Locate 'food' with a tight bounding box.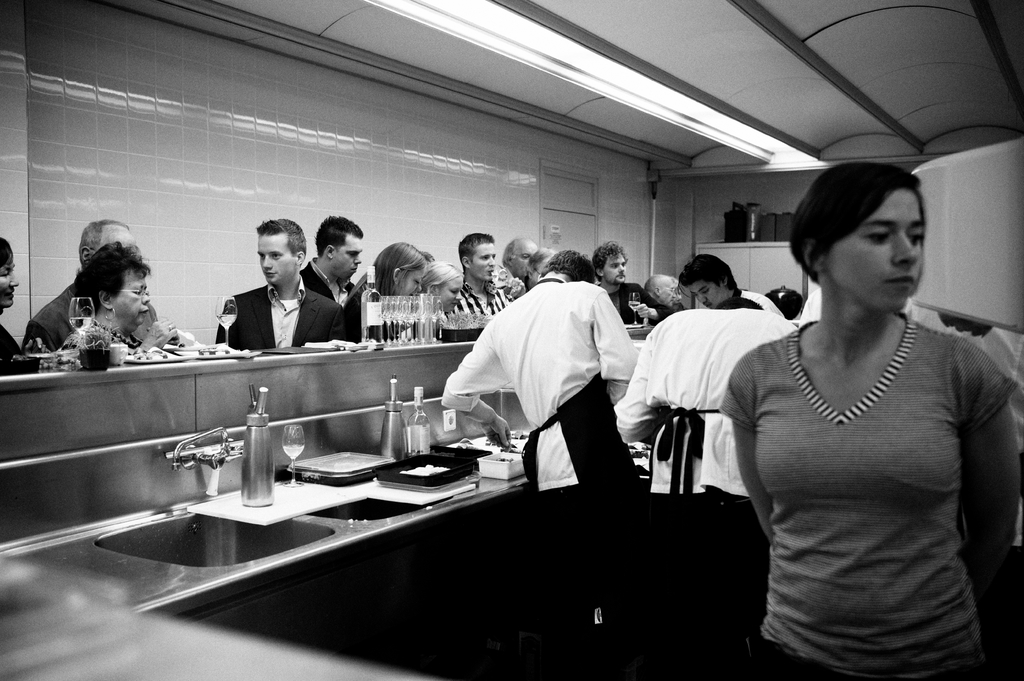
134/348/170/360.
